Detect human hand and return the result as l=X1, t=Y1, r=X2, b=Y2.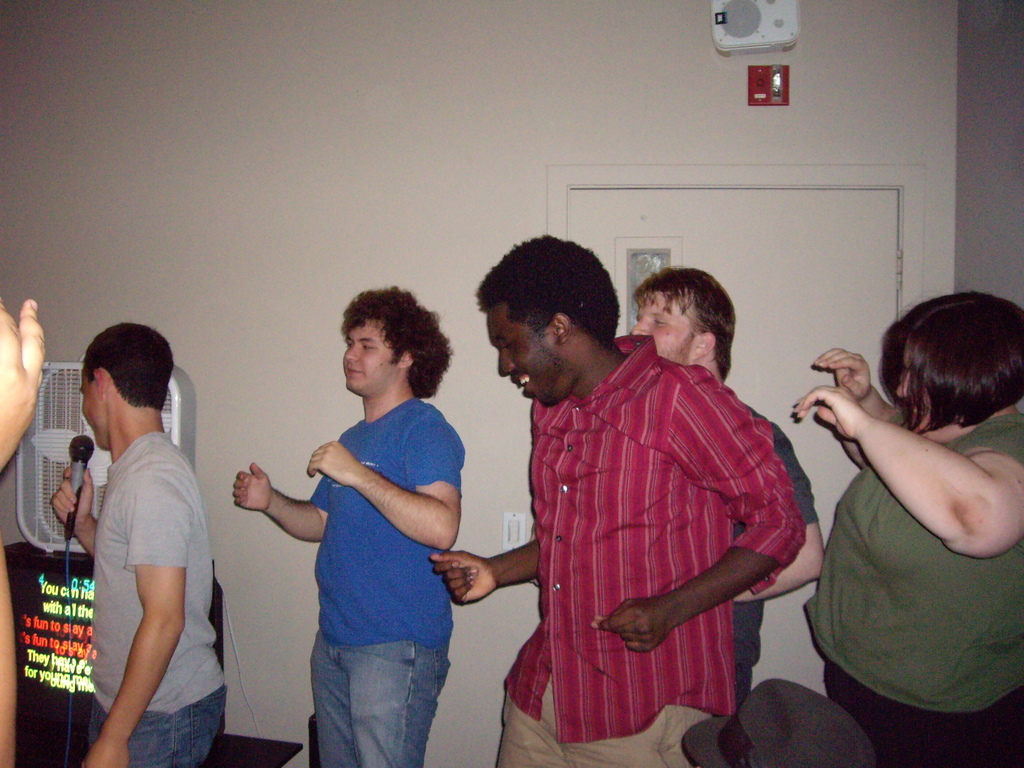
l=306, t=440, r=361, b=487.
